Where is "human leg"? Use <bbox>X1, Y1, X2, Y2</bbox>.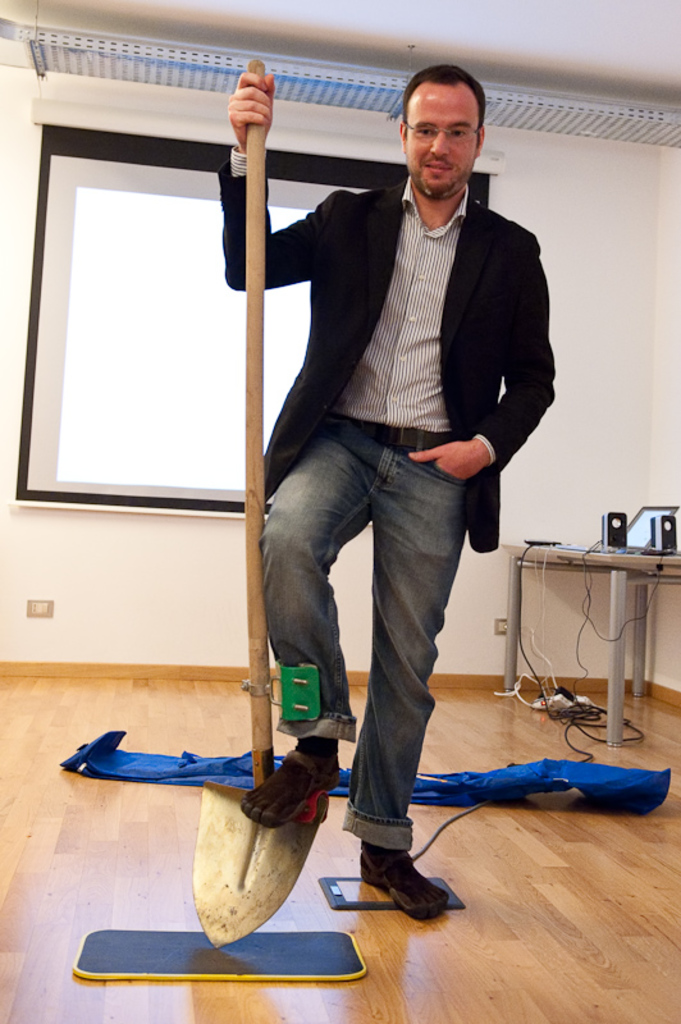
<bbox>242, 419, 374, 831</bbox>.
